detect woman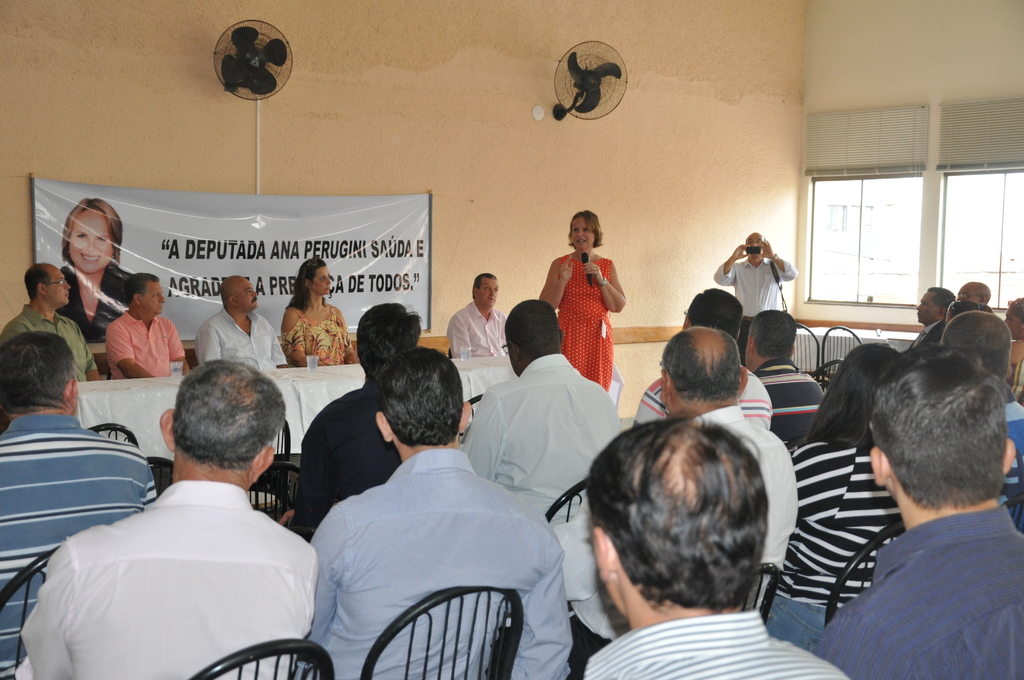
box=[551, 202, 636, 407]
